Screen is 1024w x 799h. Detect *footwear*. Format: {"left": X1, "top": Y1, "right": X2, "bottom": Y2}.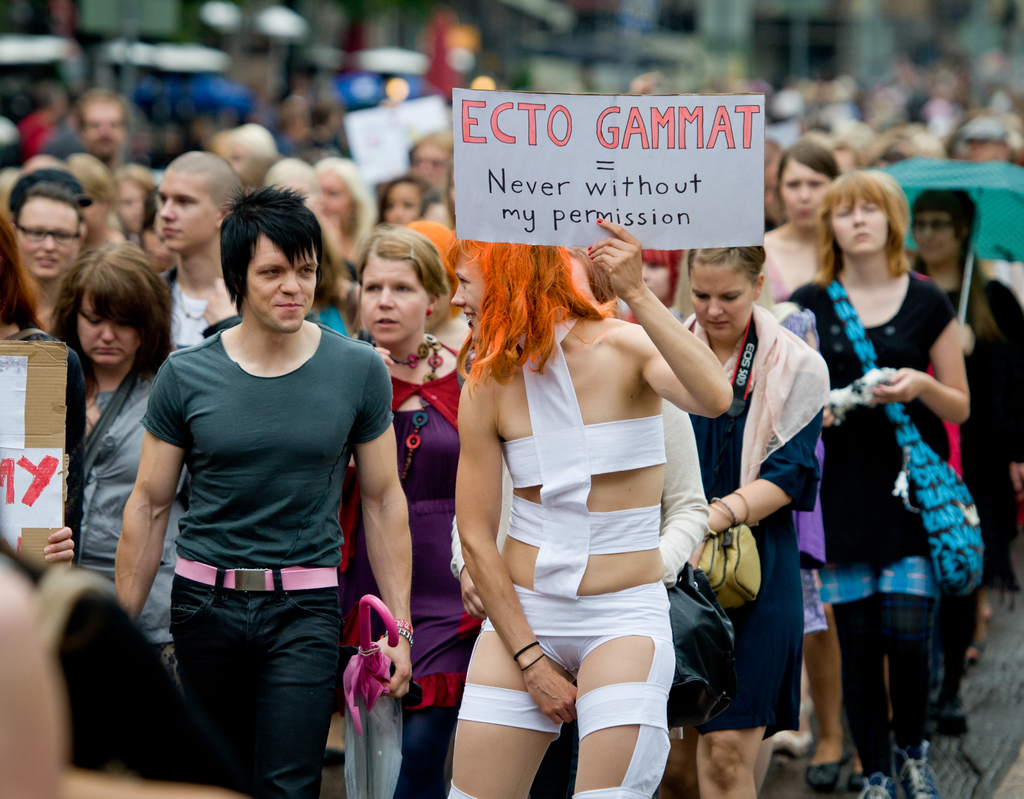
{"left": 803, "top": 745, "right": 843, "bottom": 790}.
